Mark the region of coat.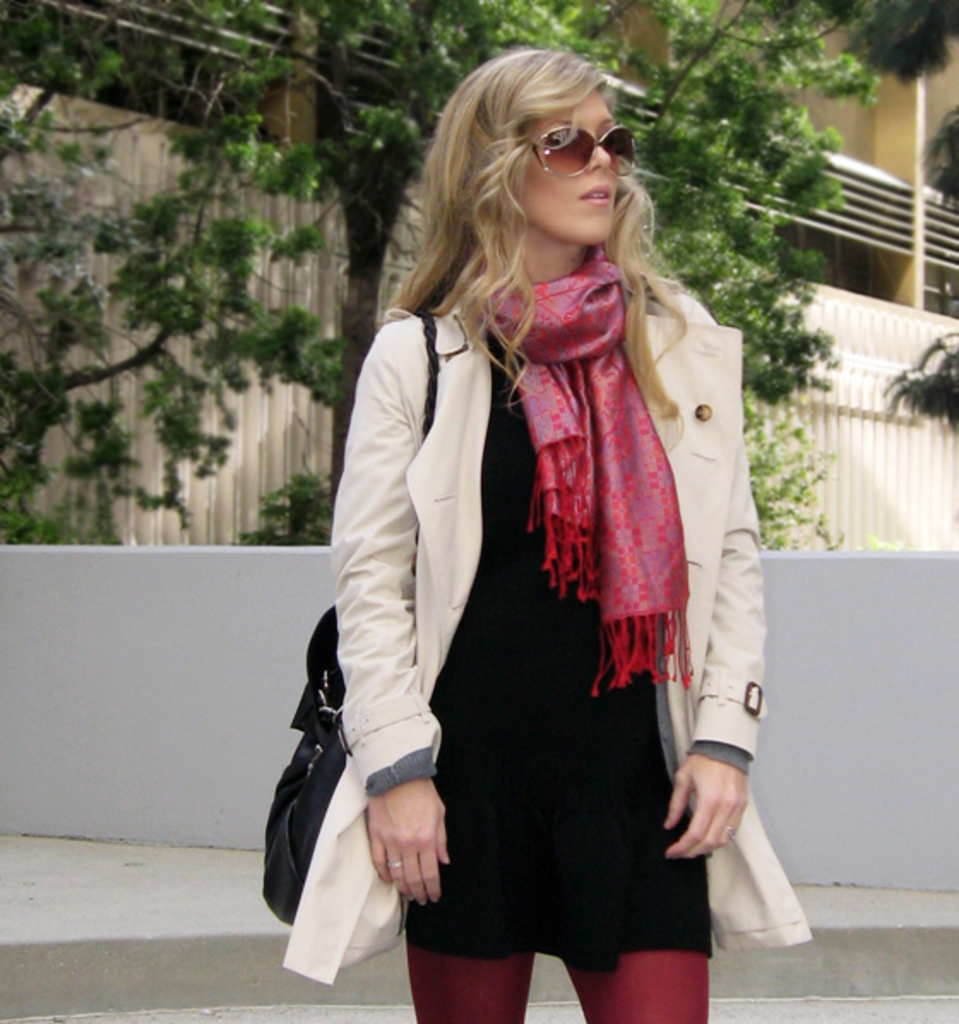
Region: box=[271, 291, 805, 991].
